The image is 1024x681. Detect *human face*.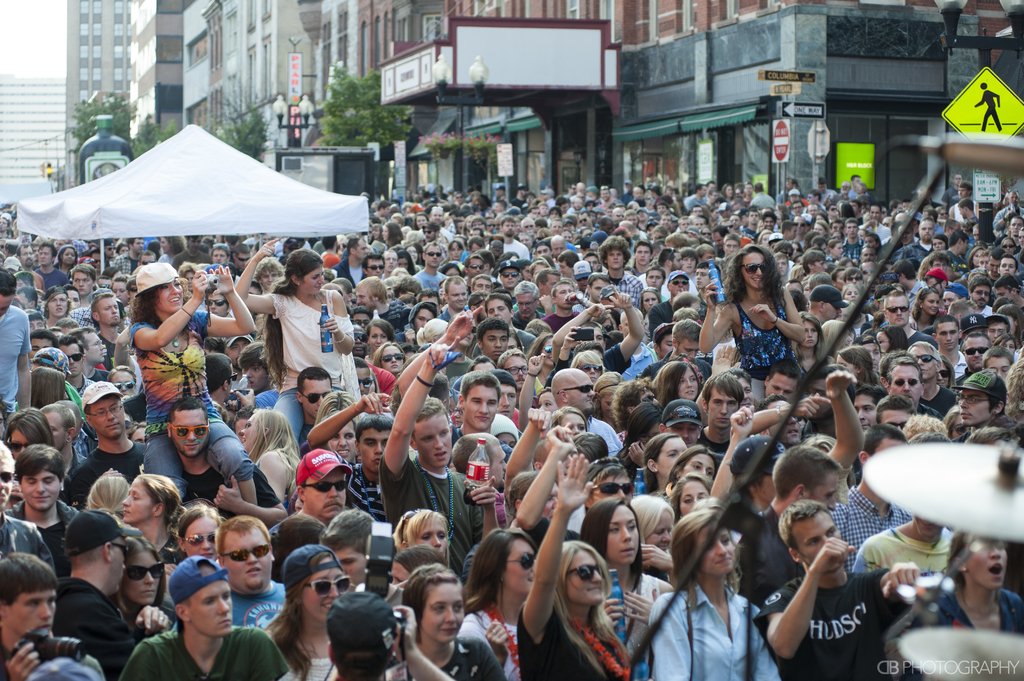
Detection: BBox(646, 519, 671, 552).
